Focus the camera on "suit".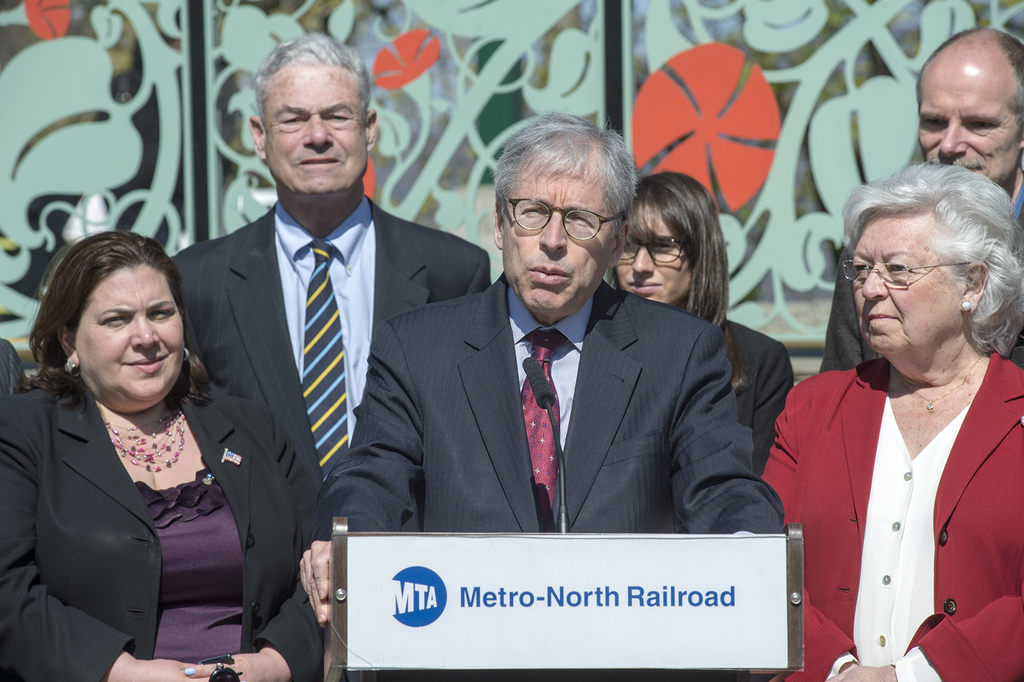
Focus region: x1=169 y1=193 x2=492 y2=480.
